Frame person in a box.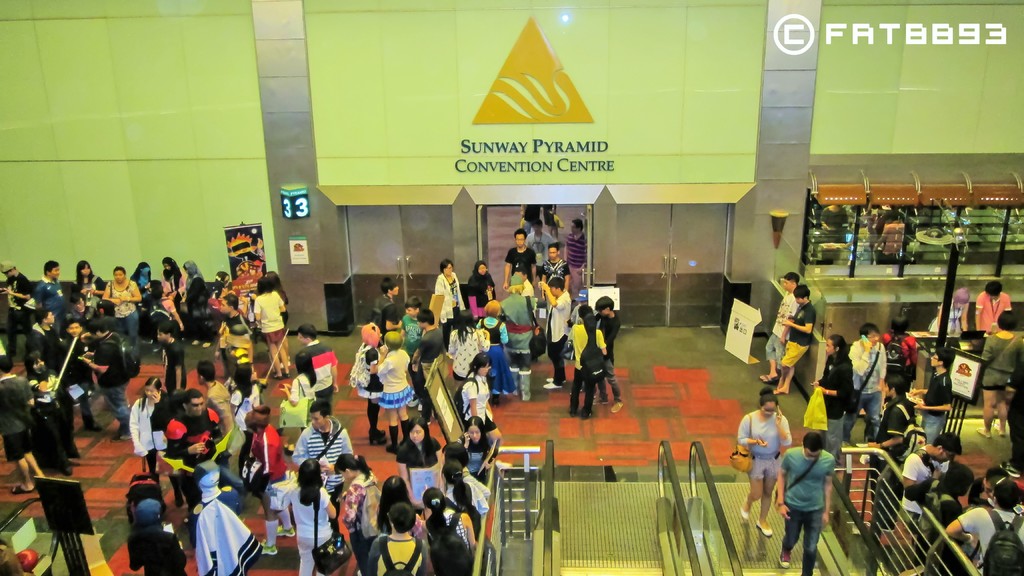
locate(883, 427, 966, 550).
